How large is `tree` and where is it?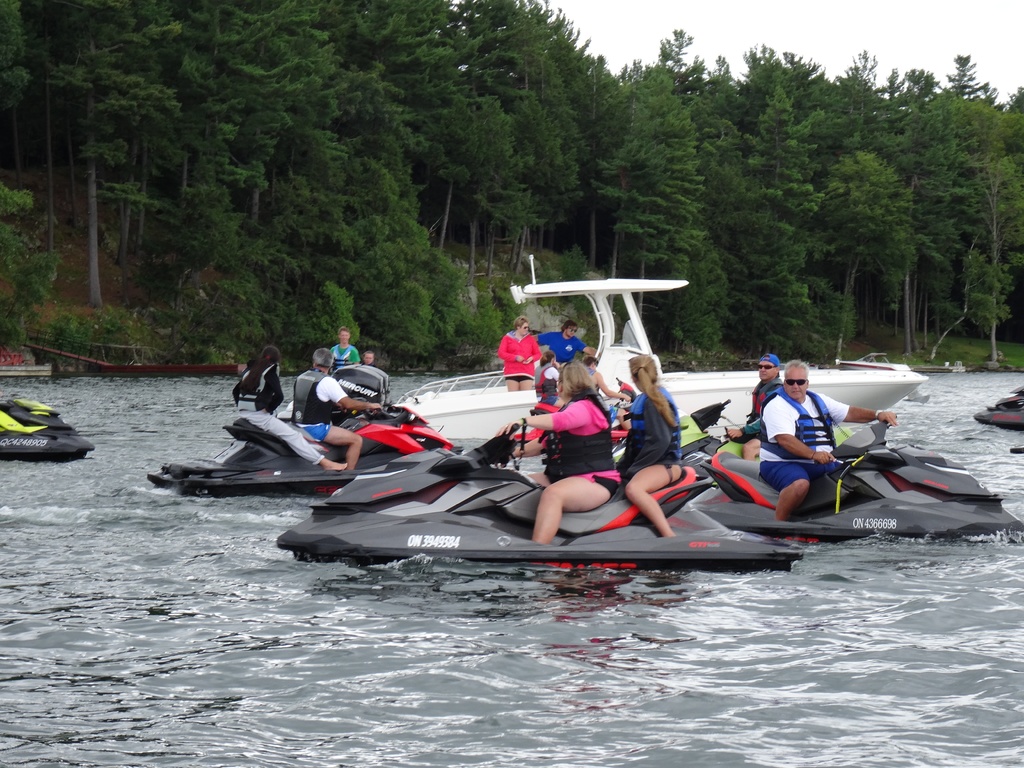
Bounding box: bbox(292, 0, 426, 285).
